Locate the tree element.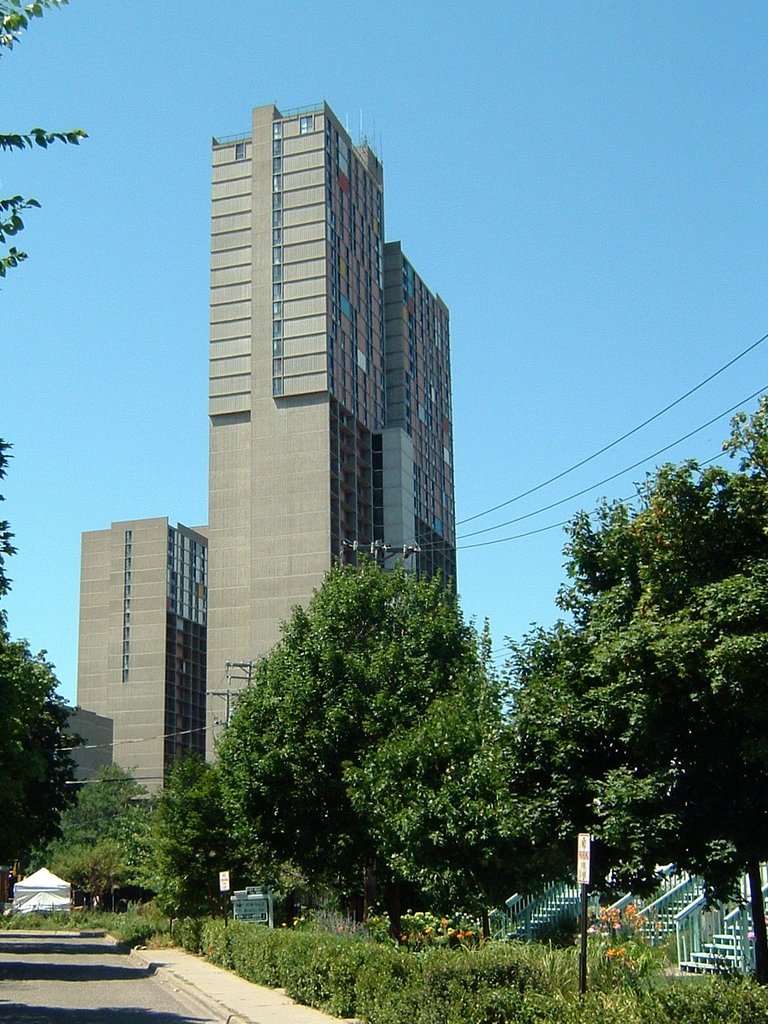
Element bbox: rect(192, 538, 526, 941).
